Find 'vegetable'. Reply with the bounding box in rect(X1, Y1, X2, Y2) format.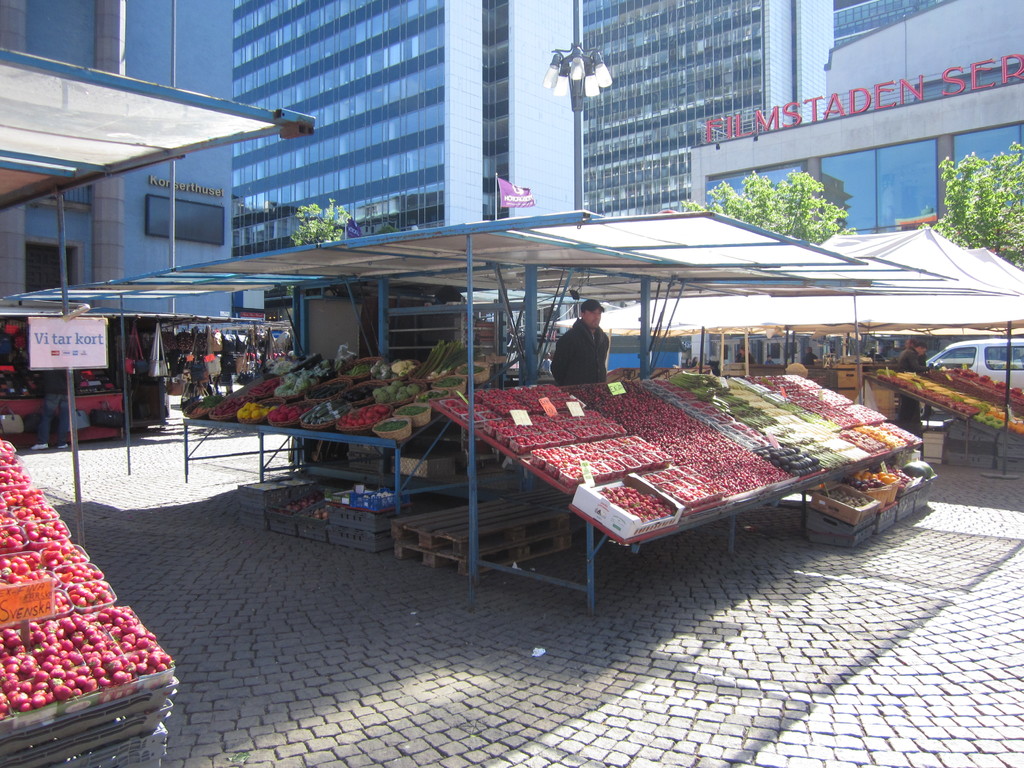
rect(275, 490, 328, 515).
